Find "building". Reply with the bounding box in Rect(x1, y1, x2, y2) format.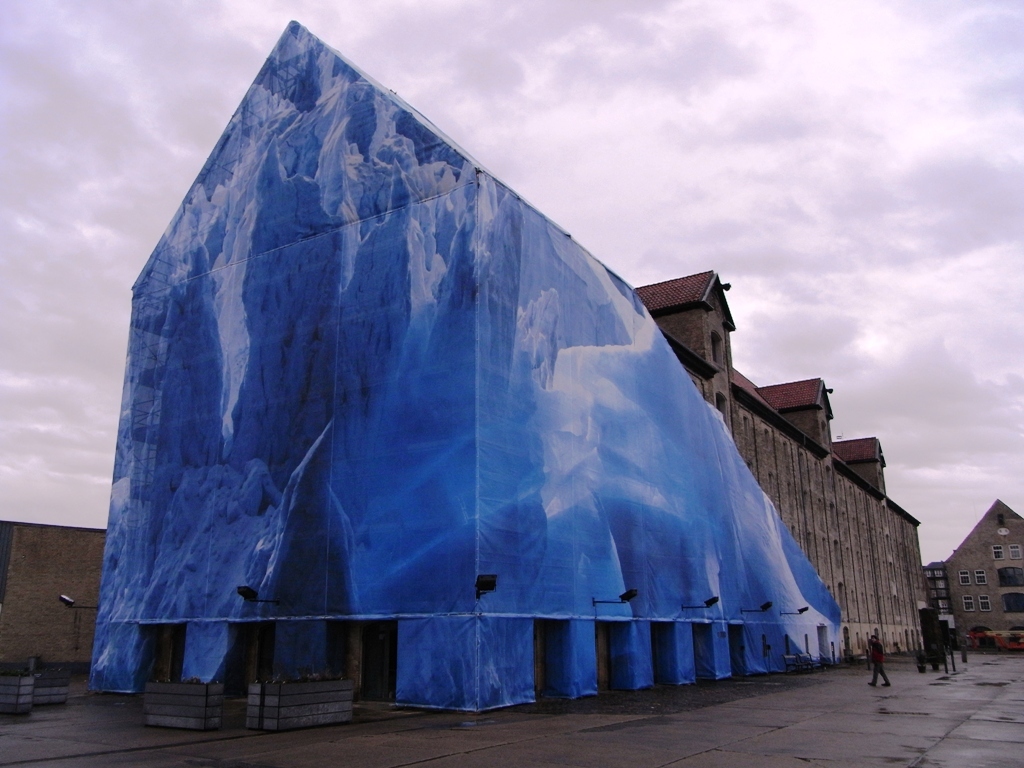
Rect(636, 264, 925, 652).
